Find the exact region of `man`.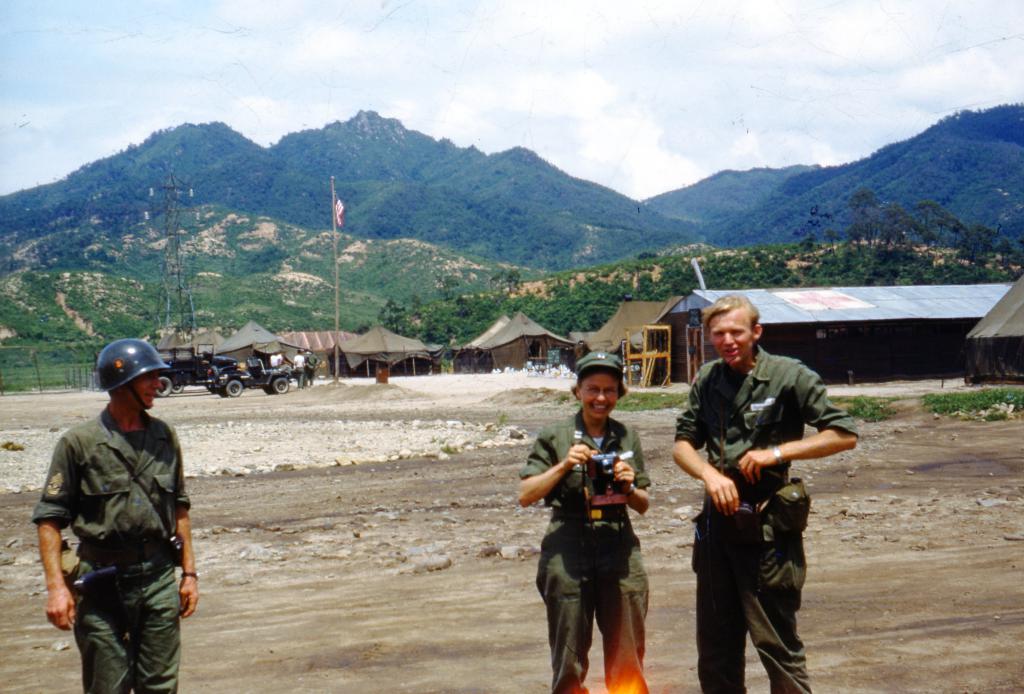
Exact region: select_region(33, 336, 206, 693).
